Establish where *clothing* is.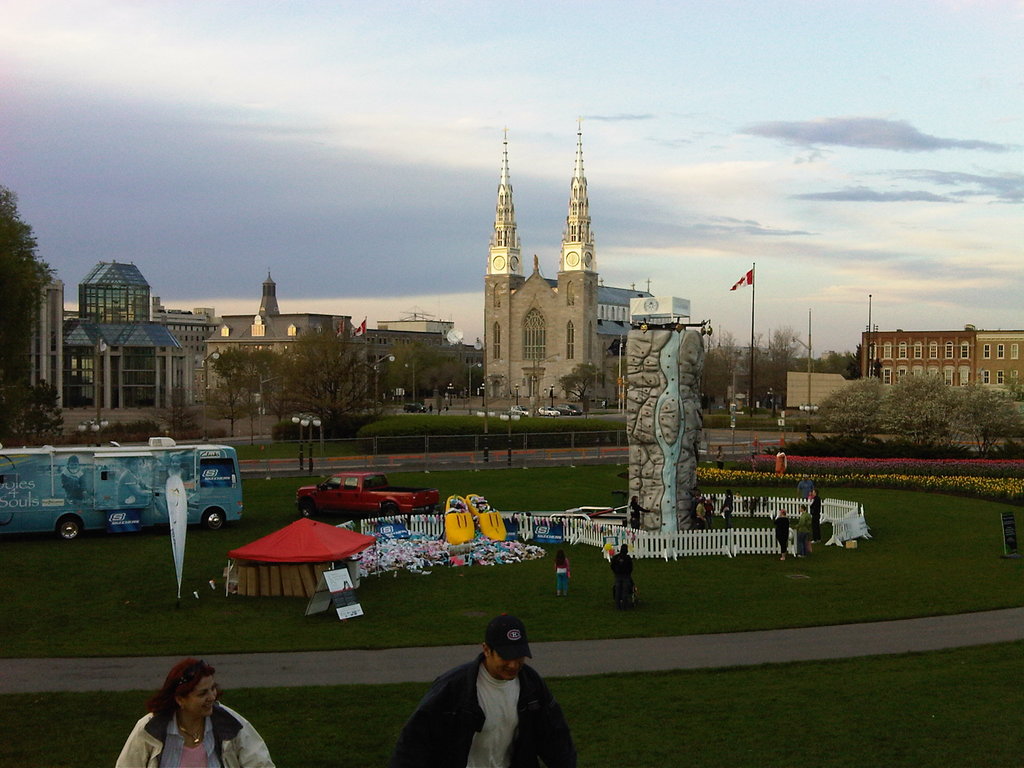
Established at x1=608 y1=550 x2=634 y2=607.
